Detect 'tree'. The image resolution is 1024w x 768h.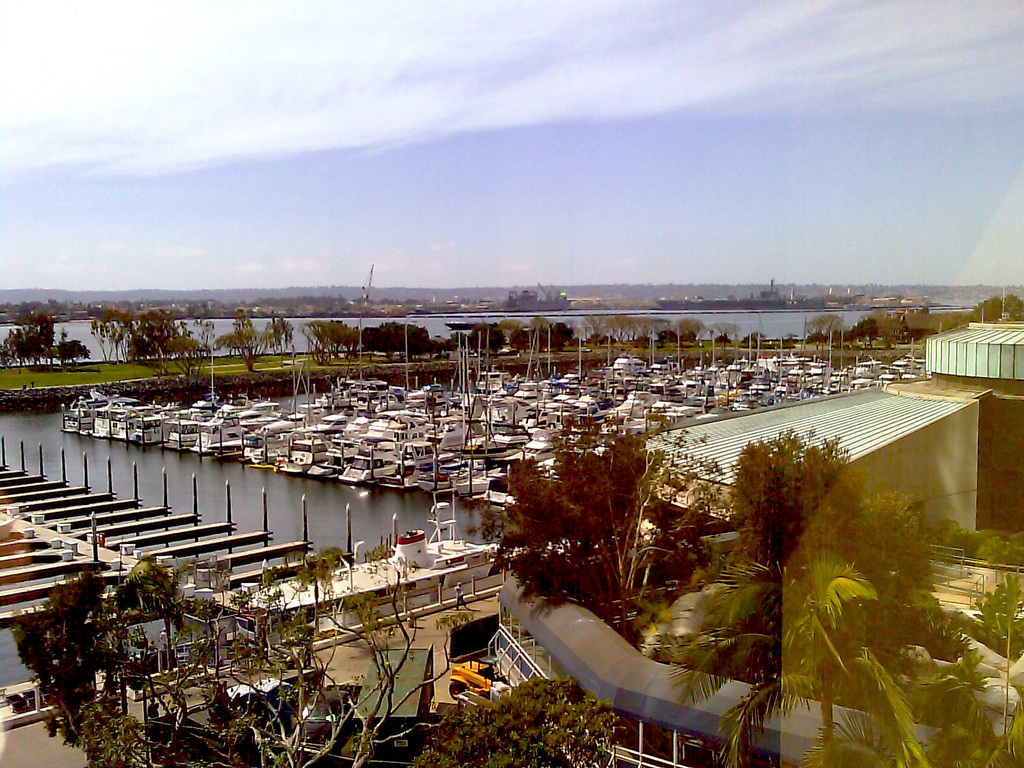
(356, 323, 435, 358).
